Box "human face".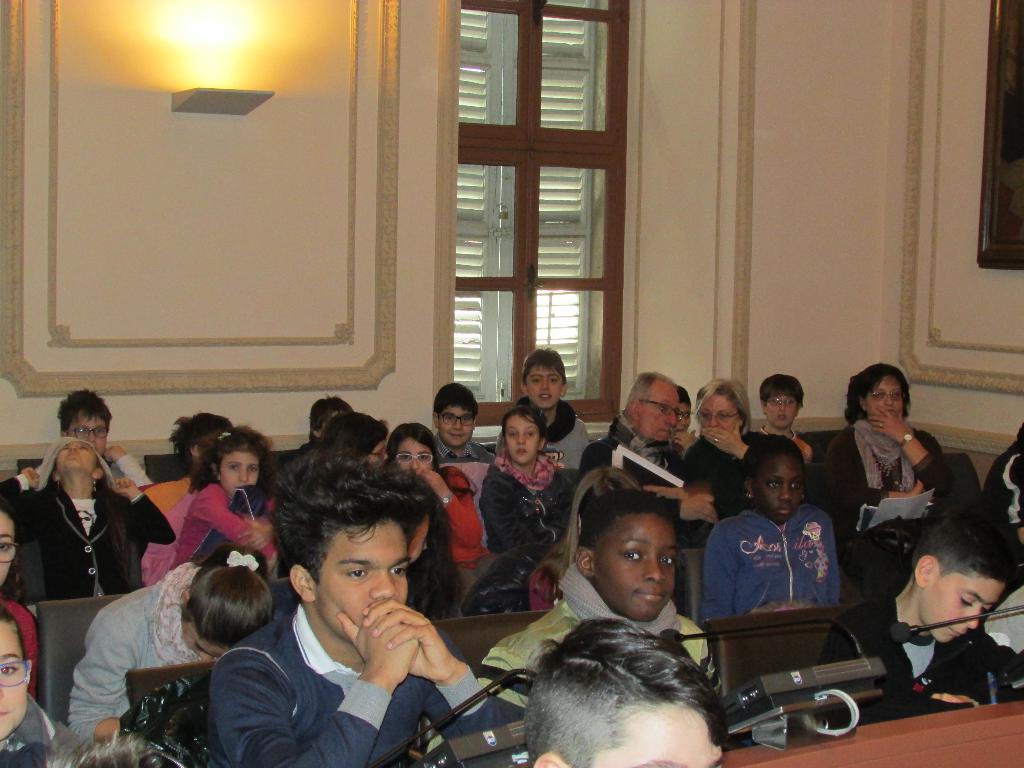
<region>758, 452, 803, 524</region>.
